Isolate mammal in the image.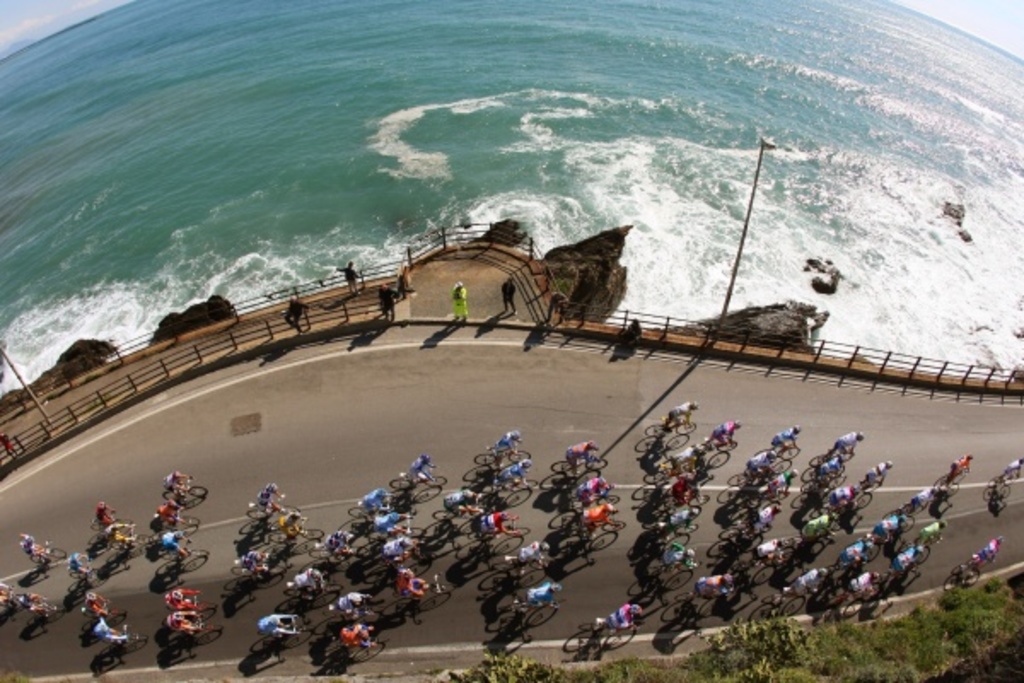
Isolated region: (x1=672, y1=442, x2=701, y2=478).
